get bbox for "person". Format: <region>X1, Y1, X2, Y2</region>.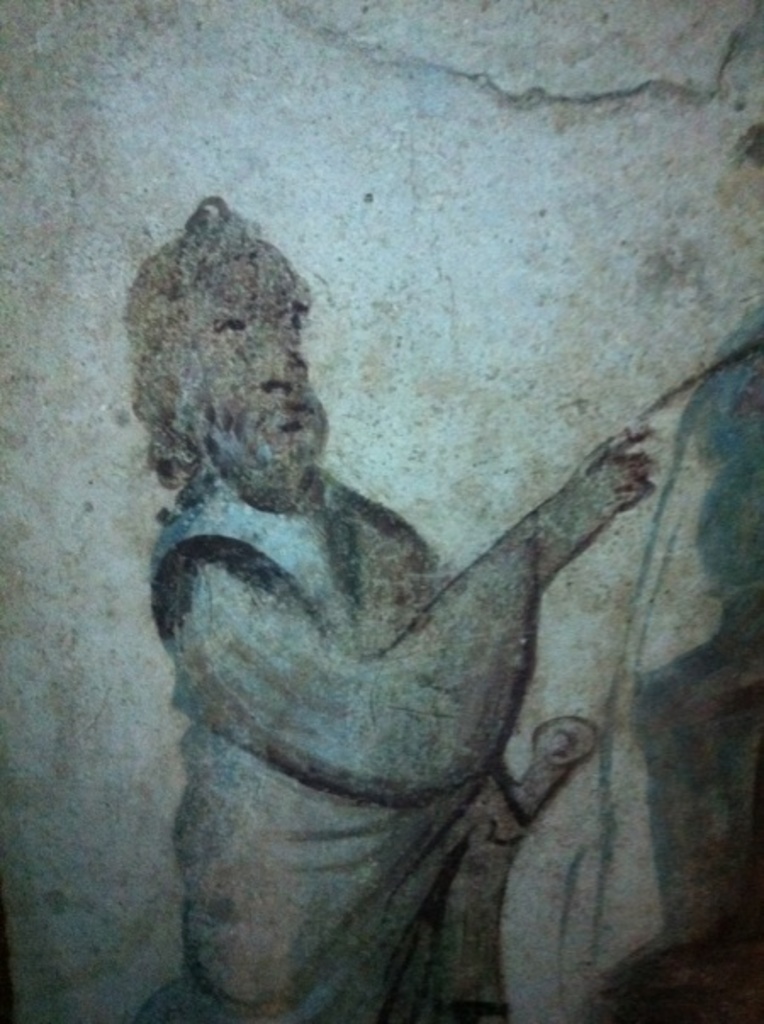
<region>97, 168, 733, 1019</region>.
